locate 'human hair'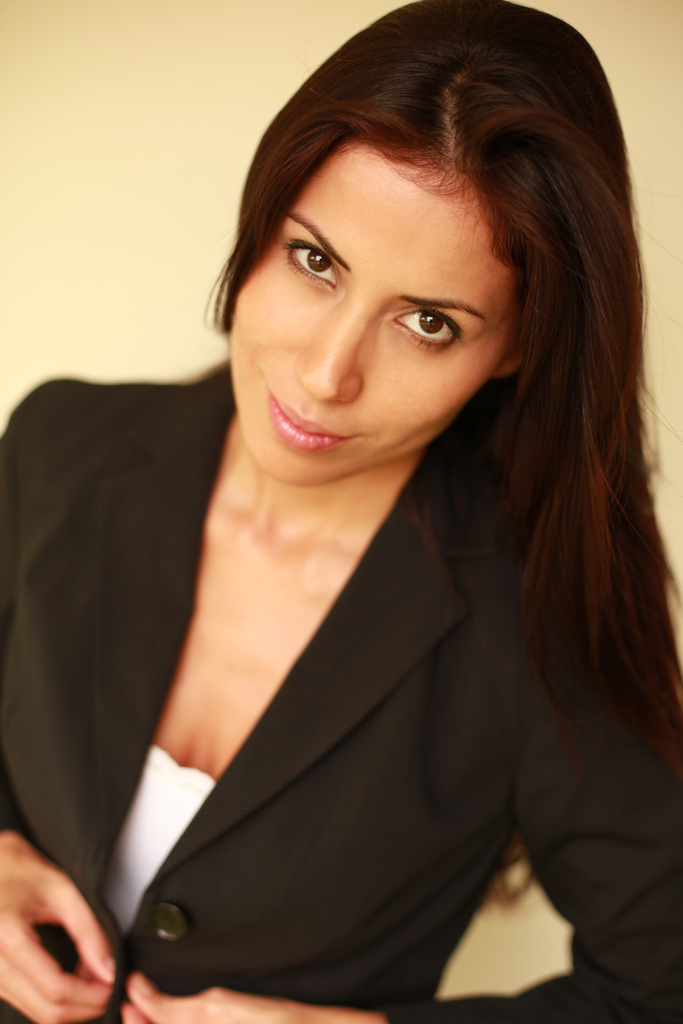
(x1=198, y1=0, x2=682, y2=927)
